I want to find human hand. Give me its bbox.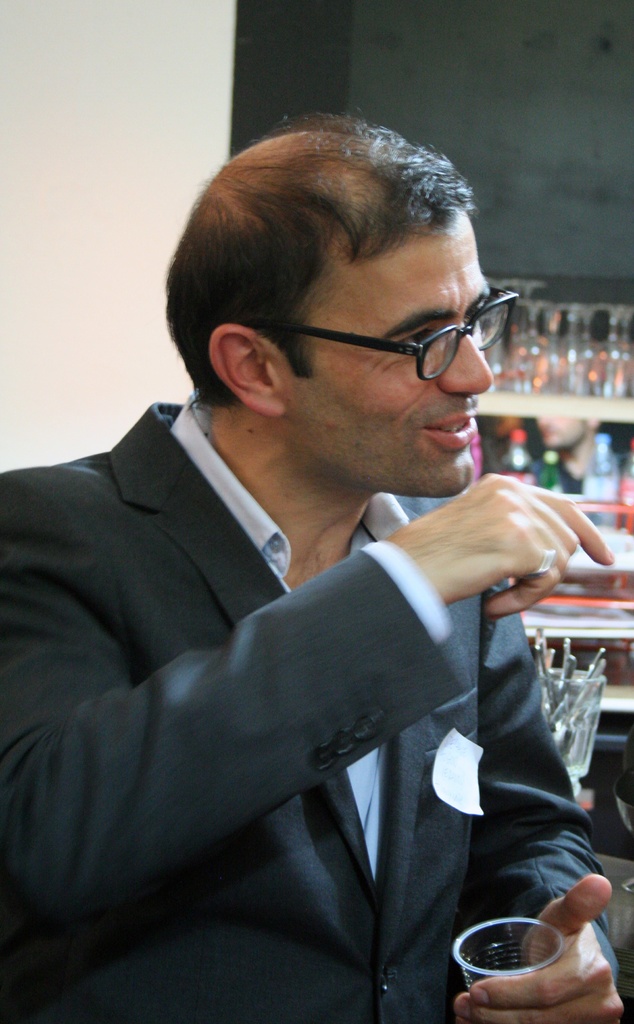
<region>378, 469, 618, 625</region>.
